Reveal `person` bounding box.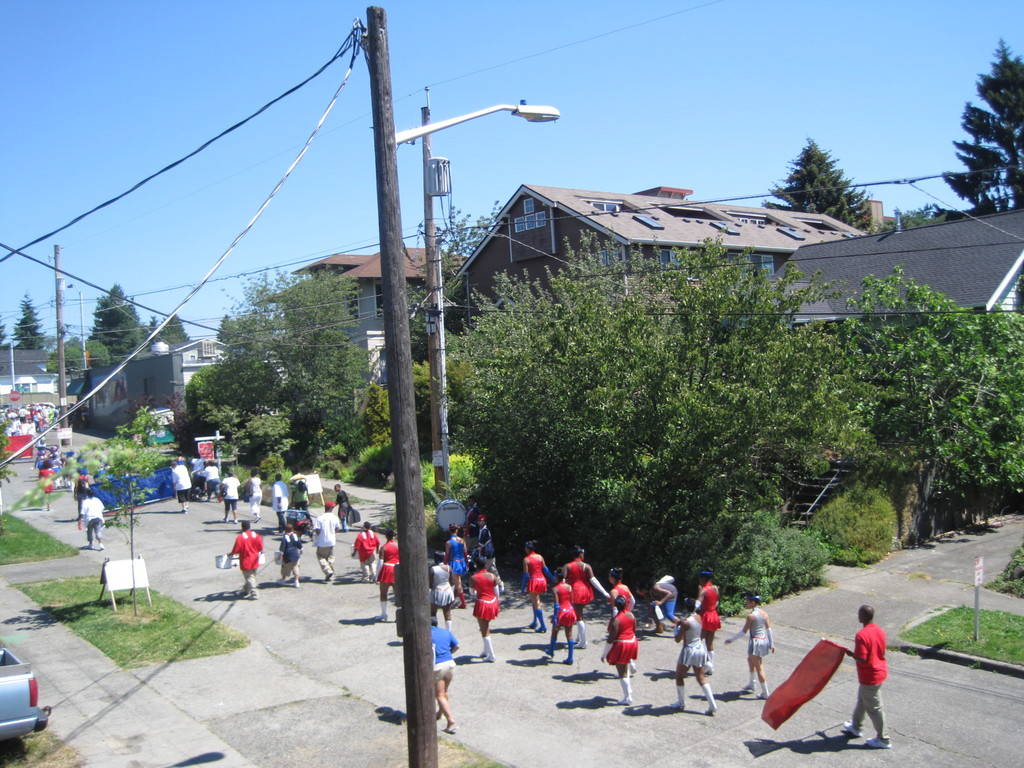
Revealed: (left=641, top=579, right=680, bottom=636).
